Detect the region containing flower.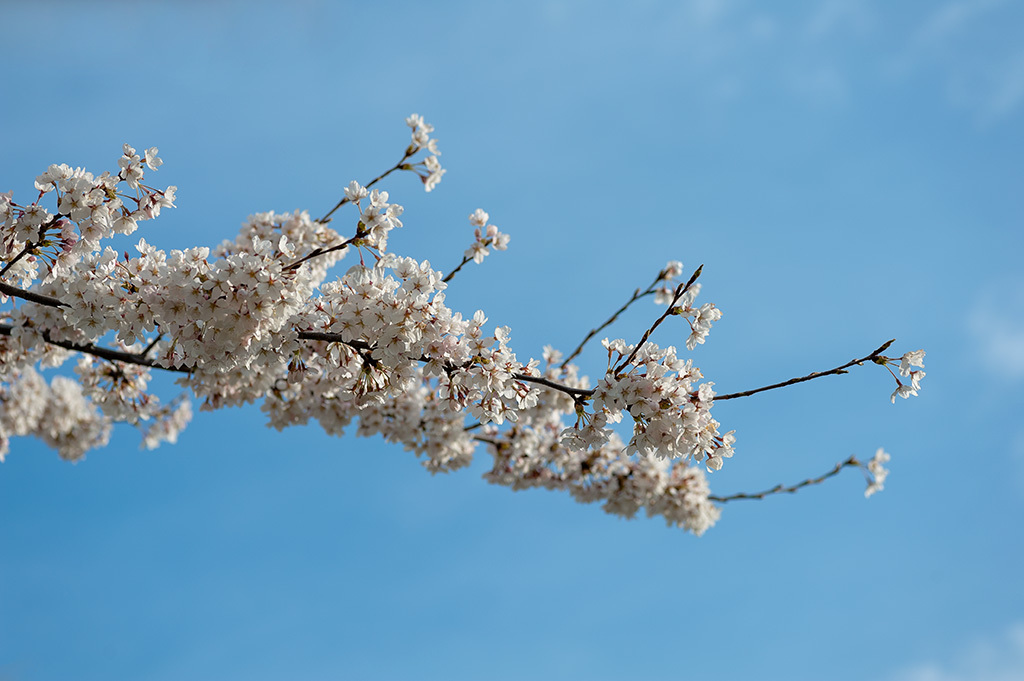
[left=396, top=266, right=440, bottom=311].
